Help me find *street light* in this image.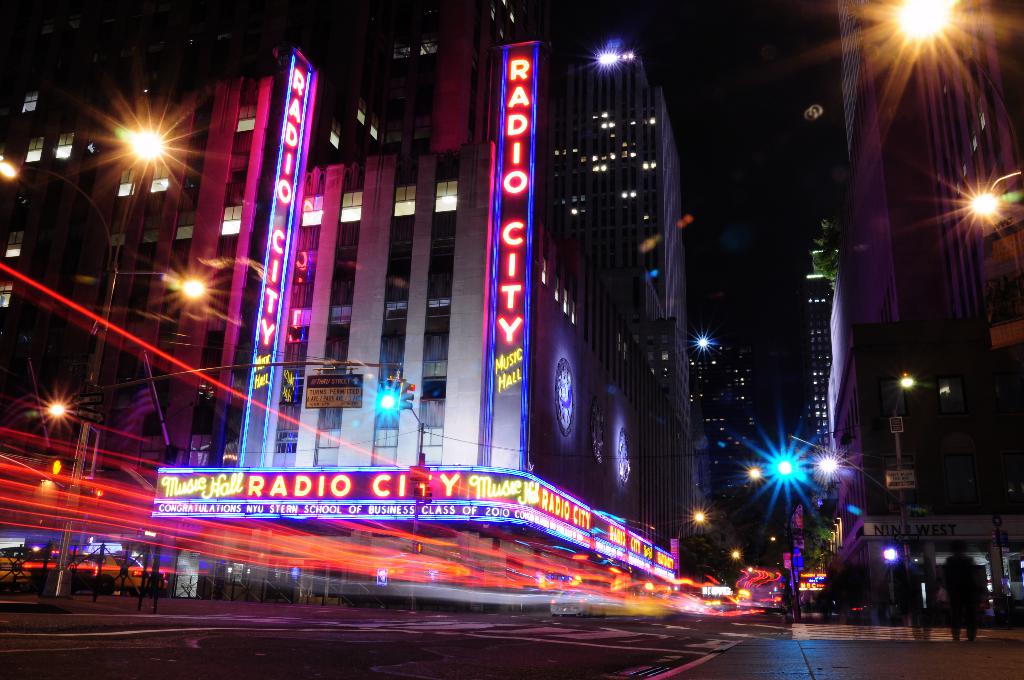
Found it: left=595, top=35, right=679, bottom=482.
